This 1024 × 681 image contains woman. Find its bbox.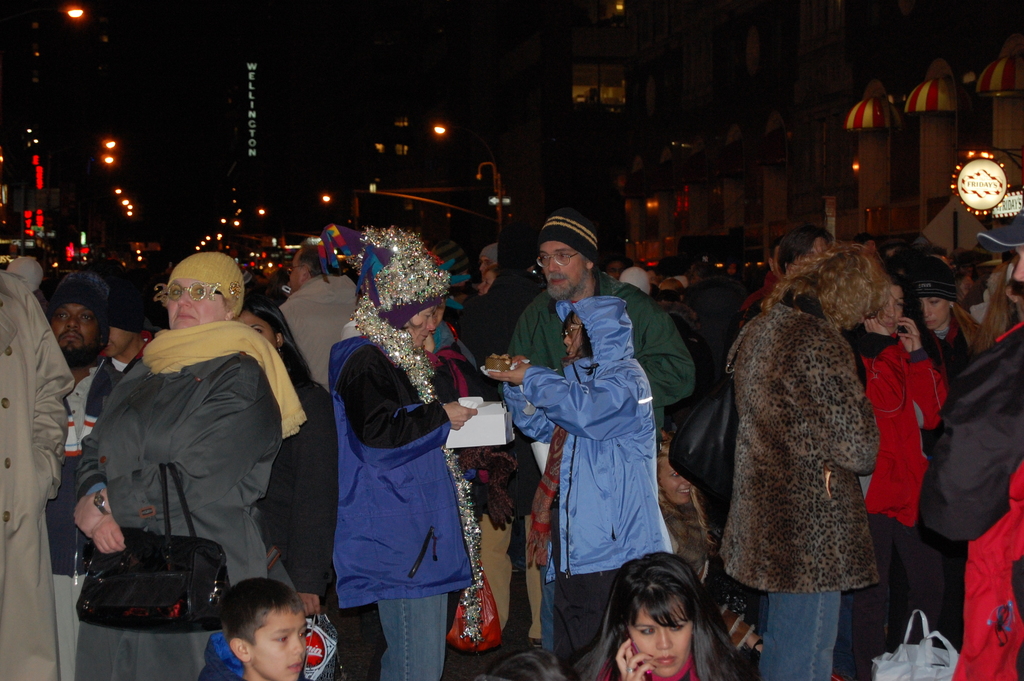
bbox(715, 238, 880, 680).
